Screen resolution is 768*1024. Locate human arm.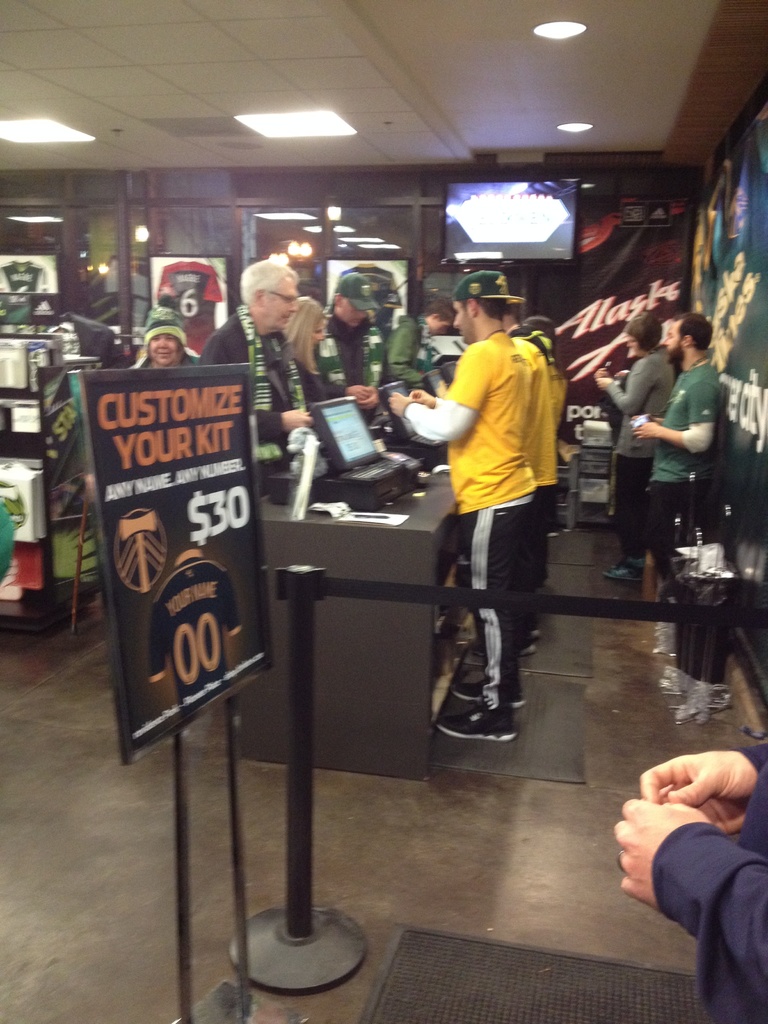
crop(639, 737, 767, 833).
